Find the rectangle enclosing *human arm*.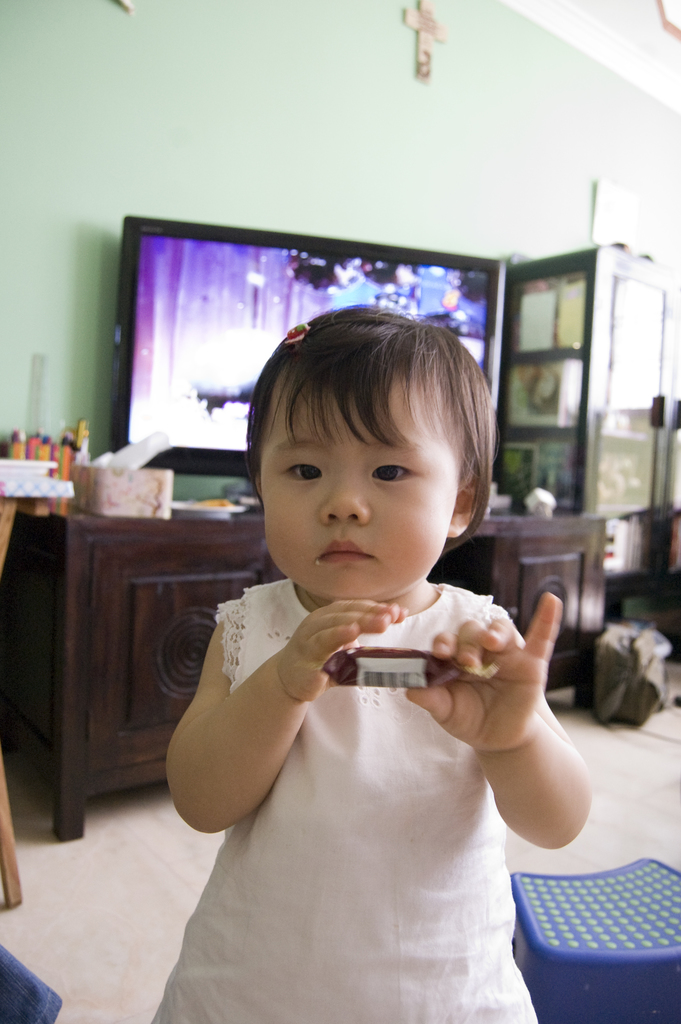
l=159, t=587, r=379, b=854.
